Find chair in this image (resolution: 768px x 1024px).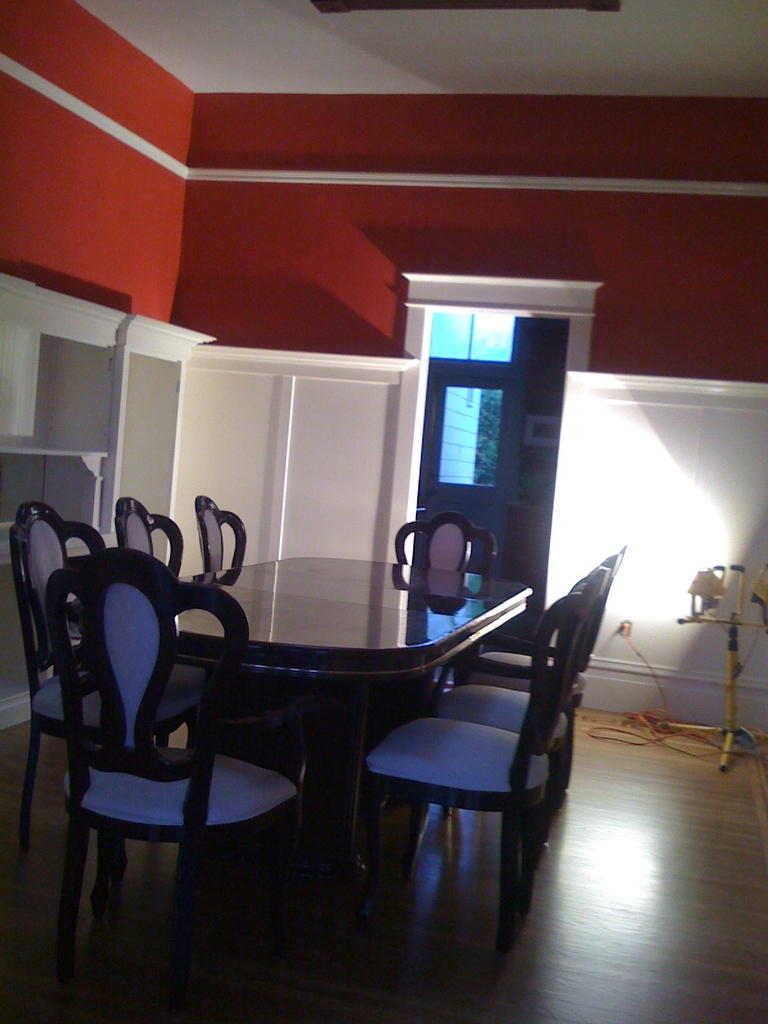
{"x1": 429, "y1": 554, "x2": 620, "y2": 868}.
